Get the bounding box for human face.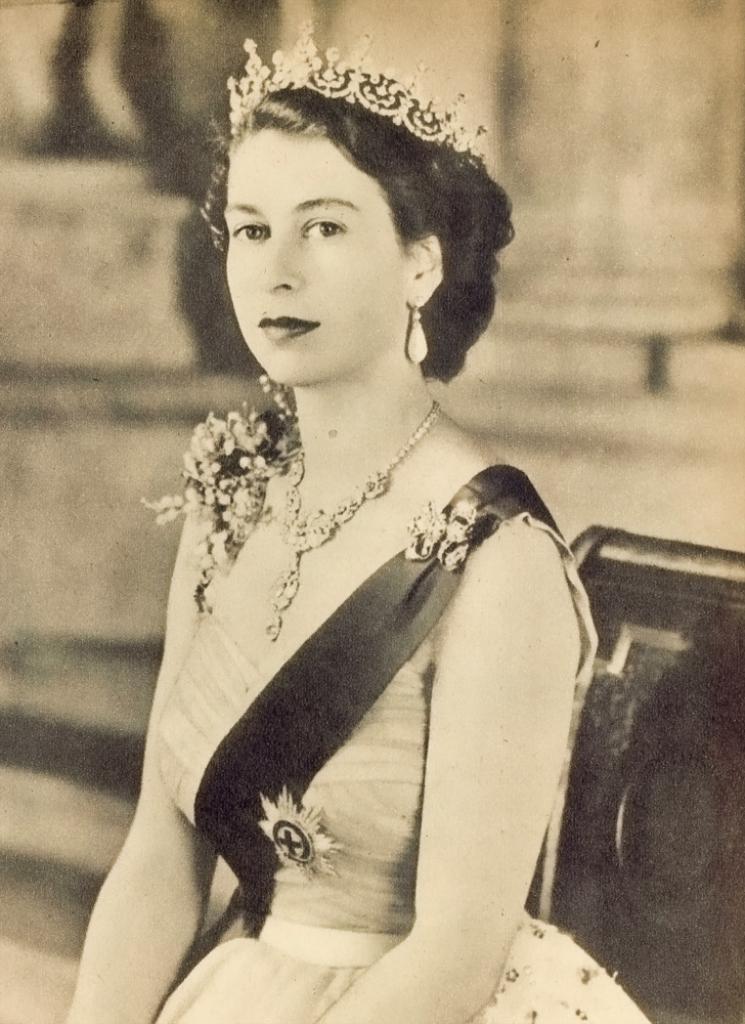
l=221, t=121, r=397, b=387.
